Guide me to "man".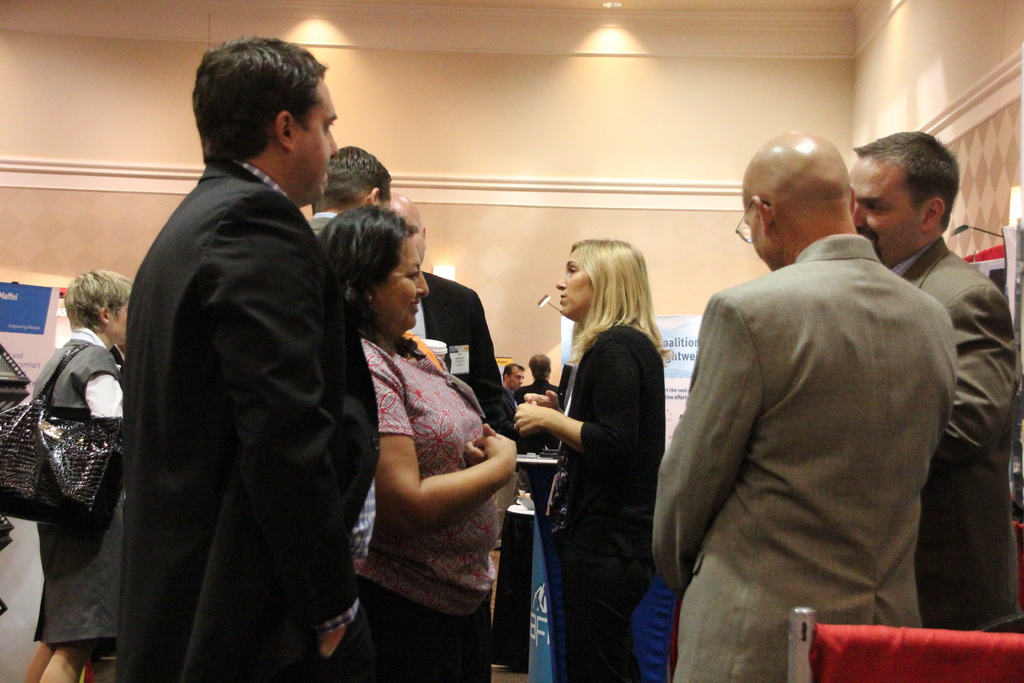
Guidance: select_region(119, 35, 383, 682).
